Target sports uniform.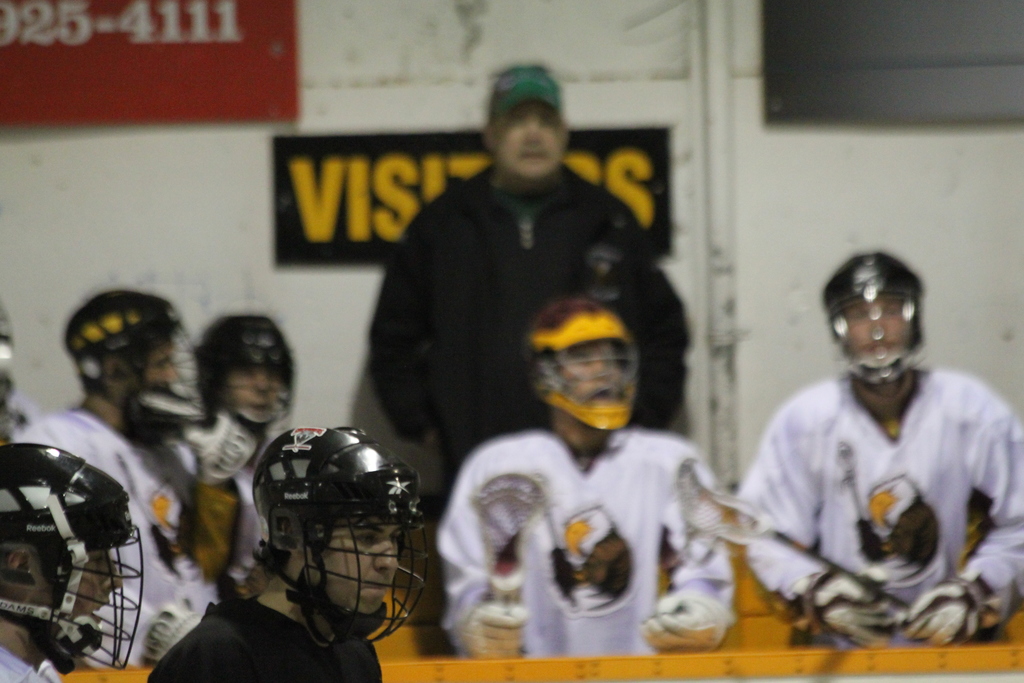
Target region: box=[9, 290, 244, 666].
